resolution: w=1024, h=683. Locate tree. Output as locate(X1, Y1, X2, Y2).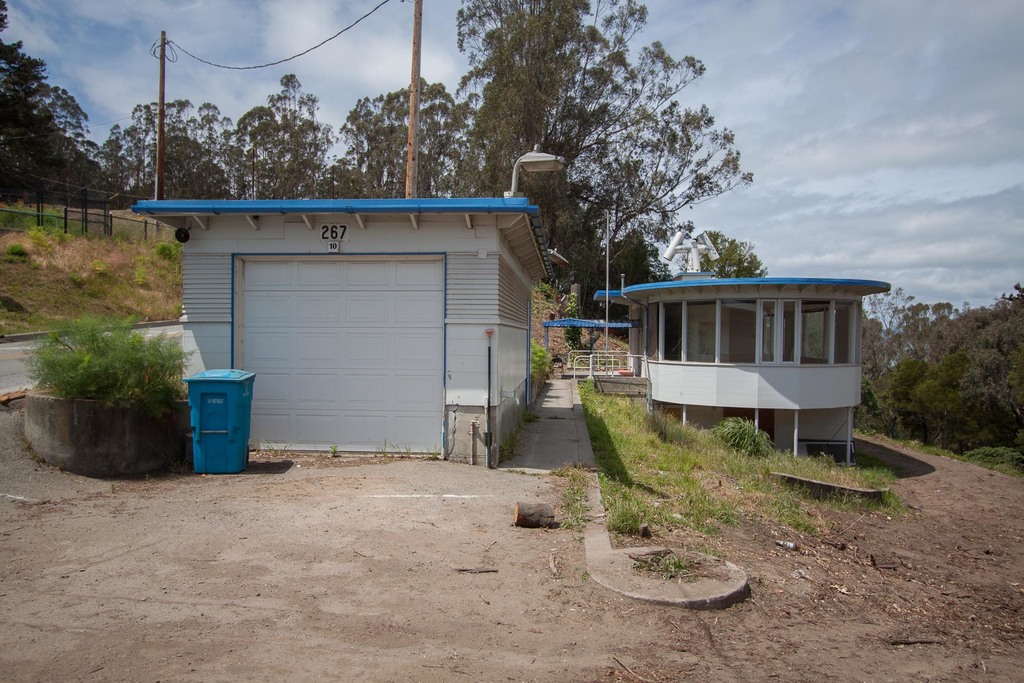
locate(690, 404, 788, 473).
